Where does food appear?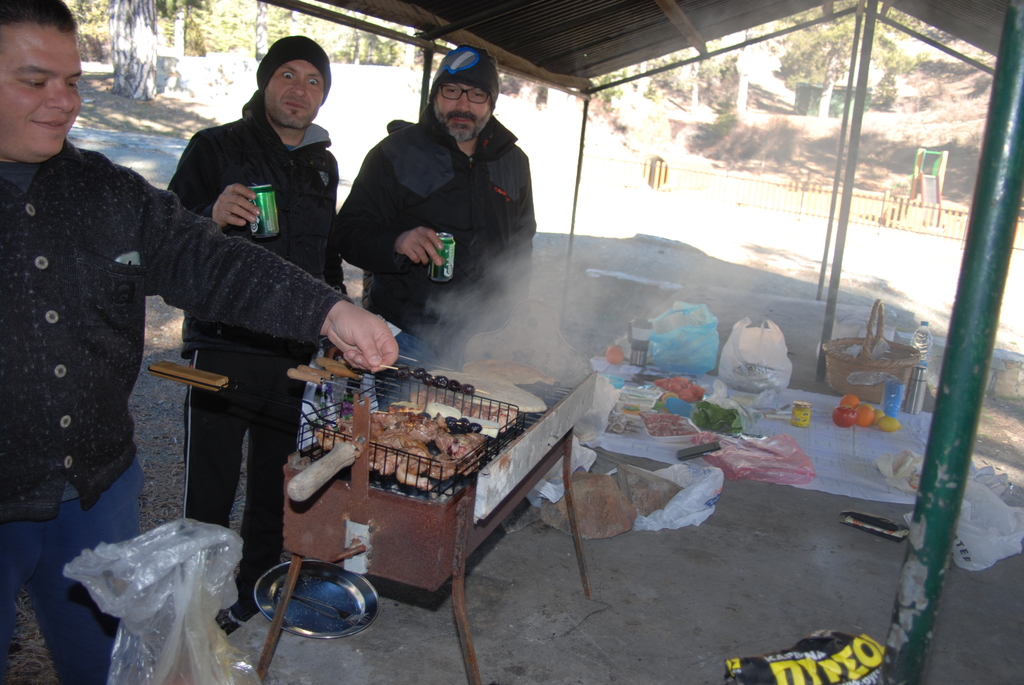
Appears at box(310, 357, 508, 505).
